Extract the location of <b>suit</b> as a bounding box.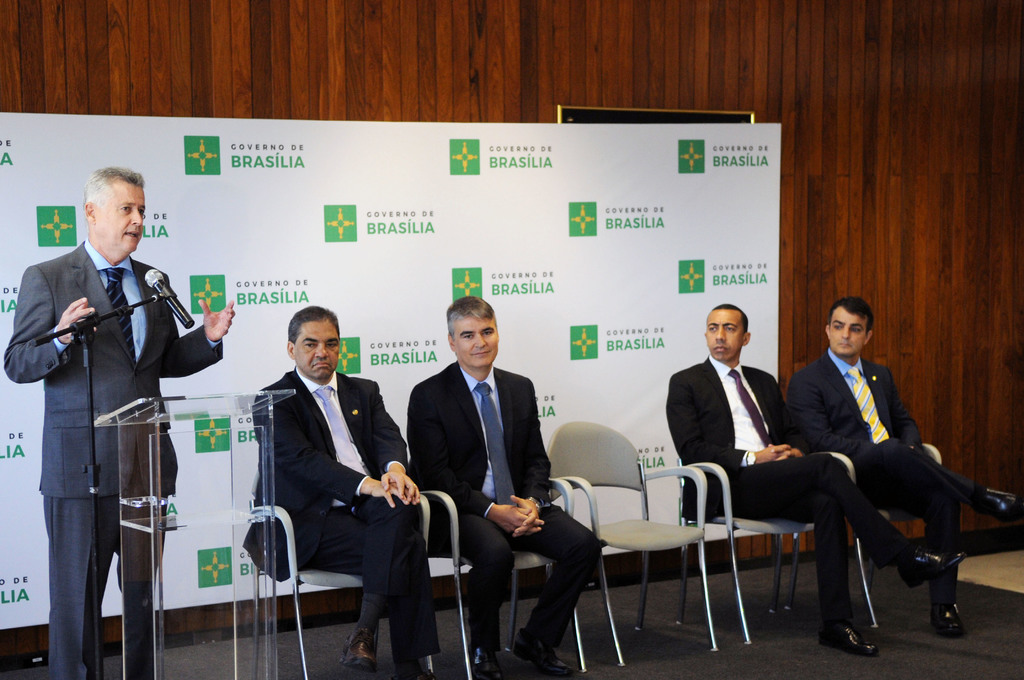
[664,355,908,622].
